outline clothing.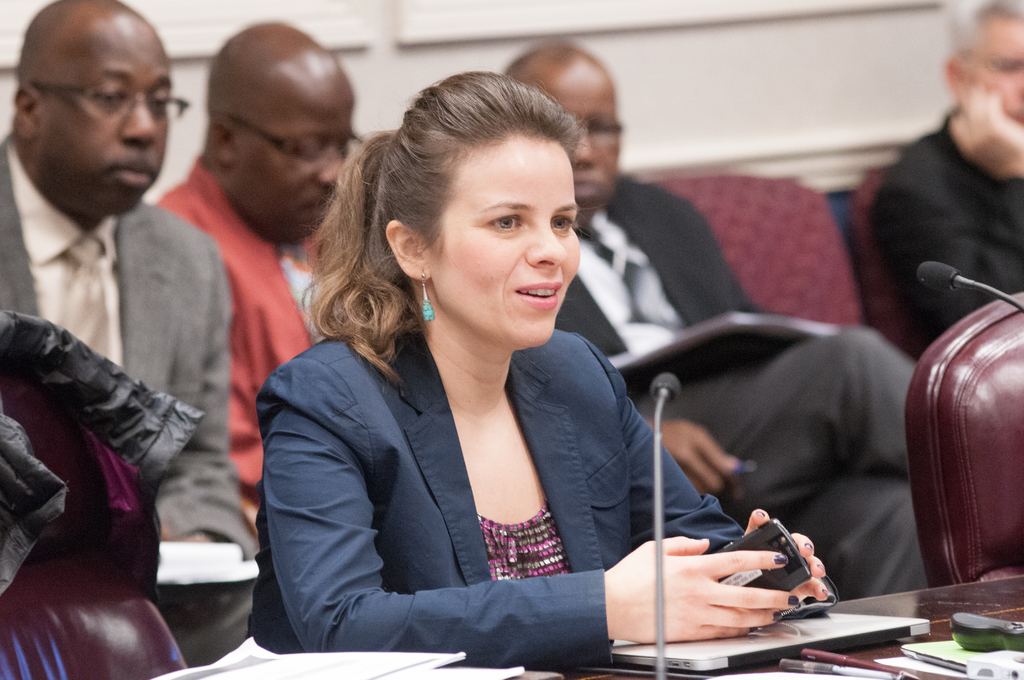
Outline: box=[0, 140, 253, 671].
